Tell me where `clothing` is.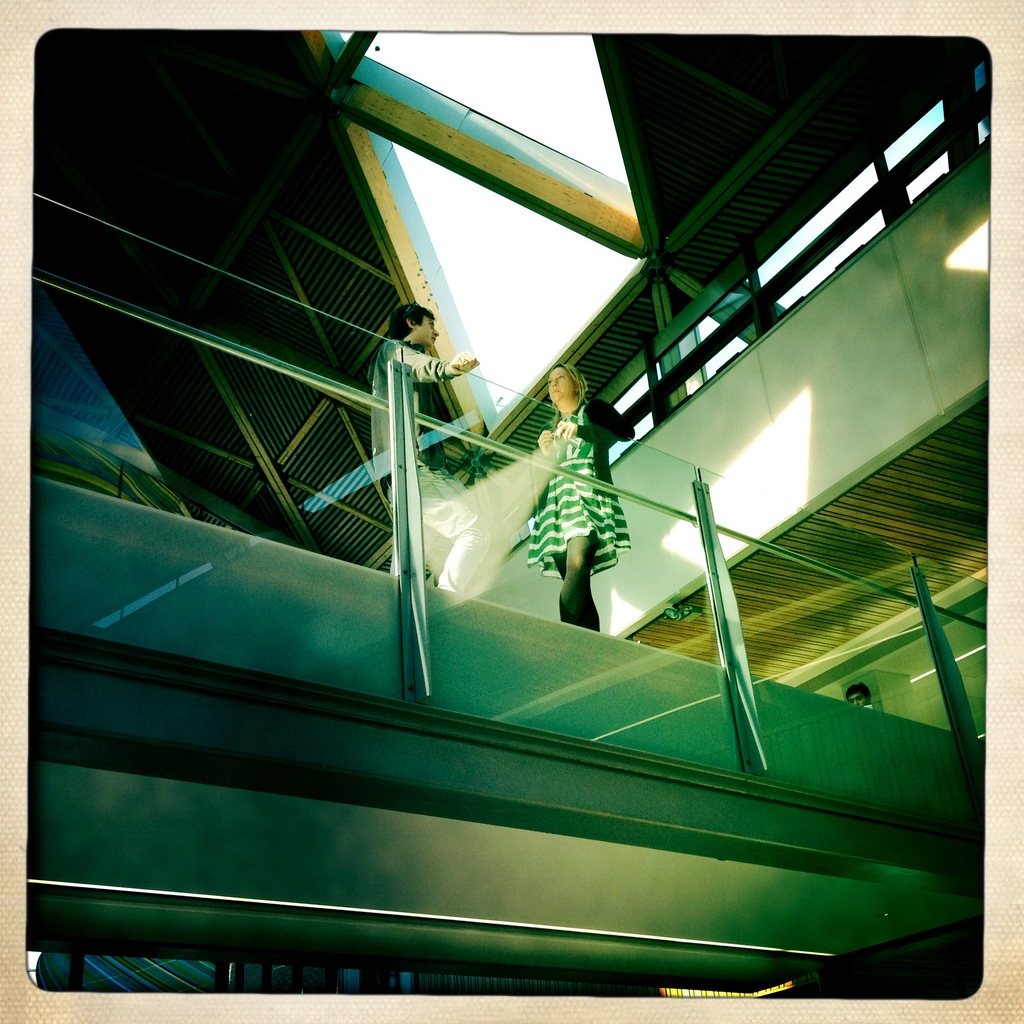
`clothing` is at bbox=[518, 404, 630, 580].
